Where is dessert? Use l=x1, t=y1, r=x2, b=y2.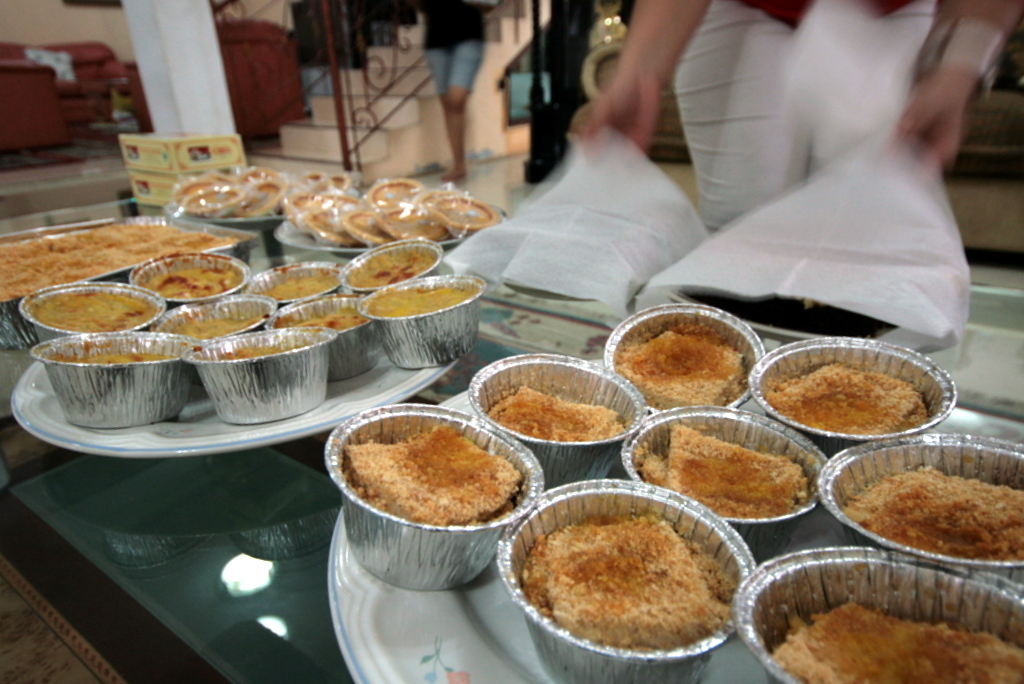
l=624, t=323, r=753, b=399.
